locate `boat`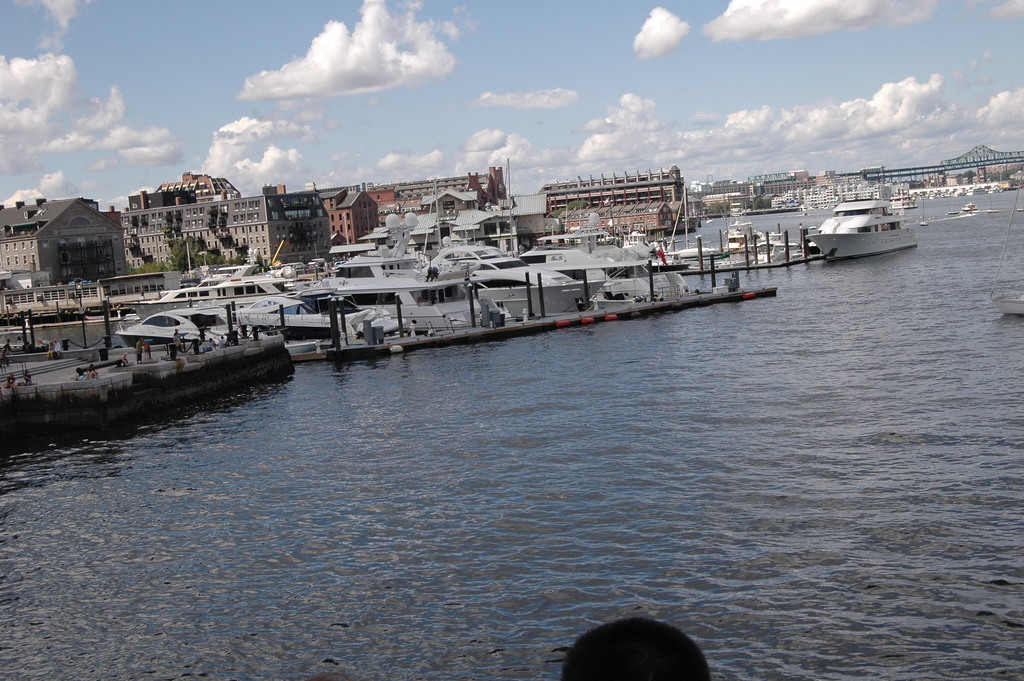
rect(132, 265, 290, 306)
